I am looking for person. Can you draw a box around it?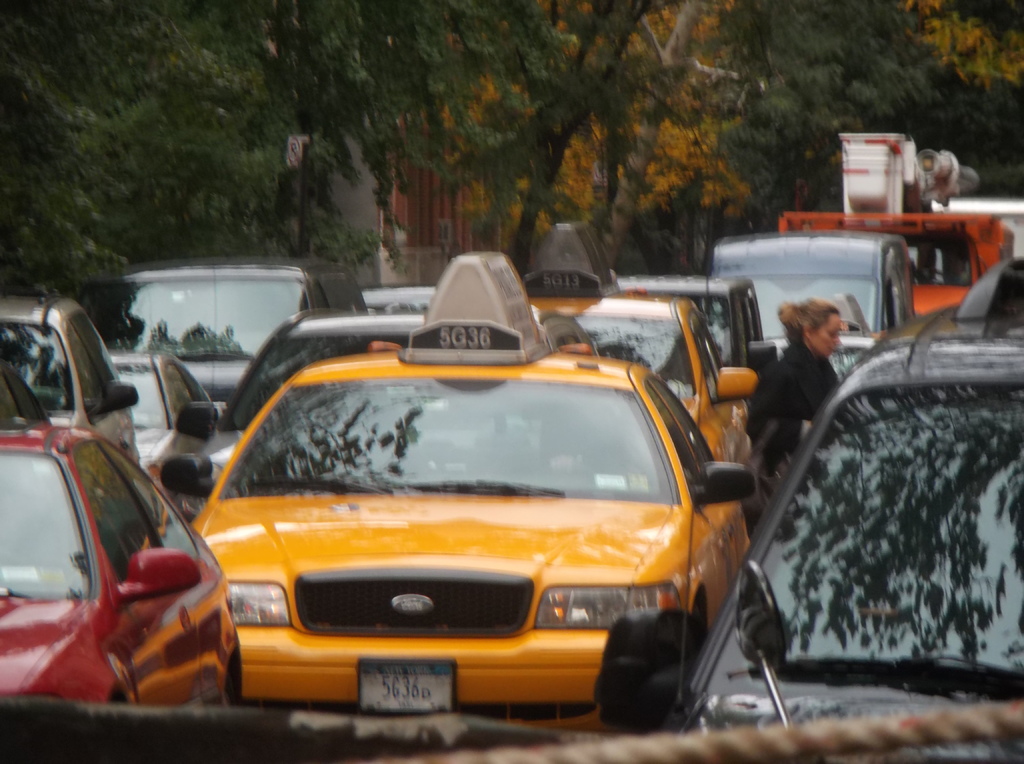
Sure, the bounding box is BBox(740, 296, 839, 483).
